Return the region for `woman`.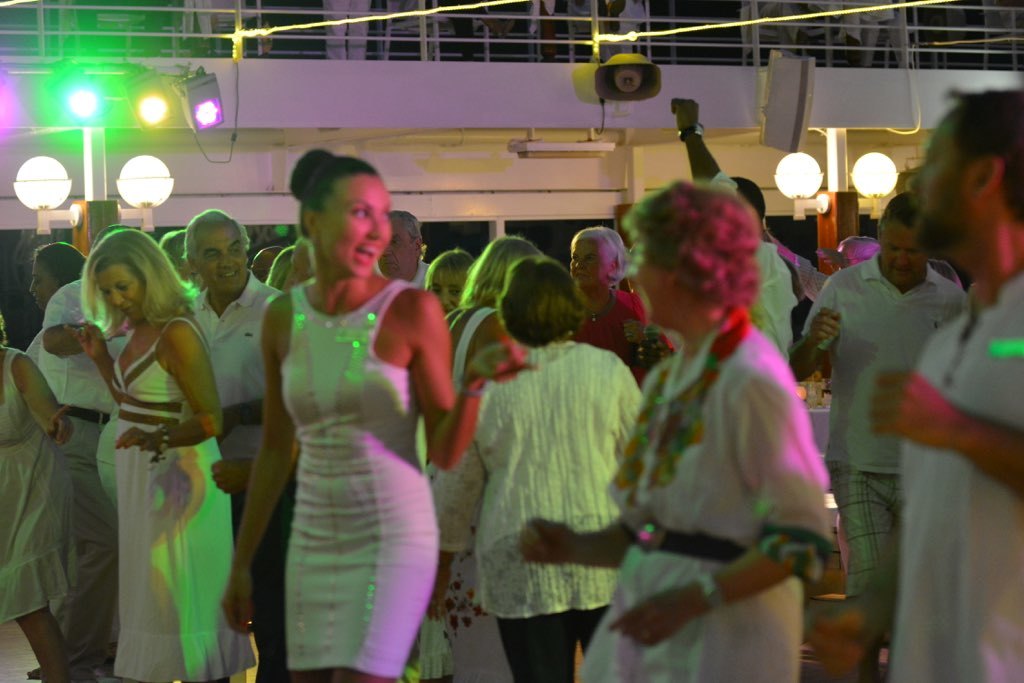
[left=18, top=239, right=89, bottom=317].
